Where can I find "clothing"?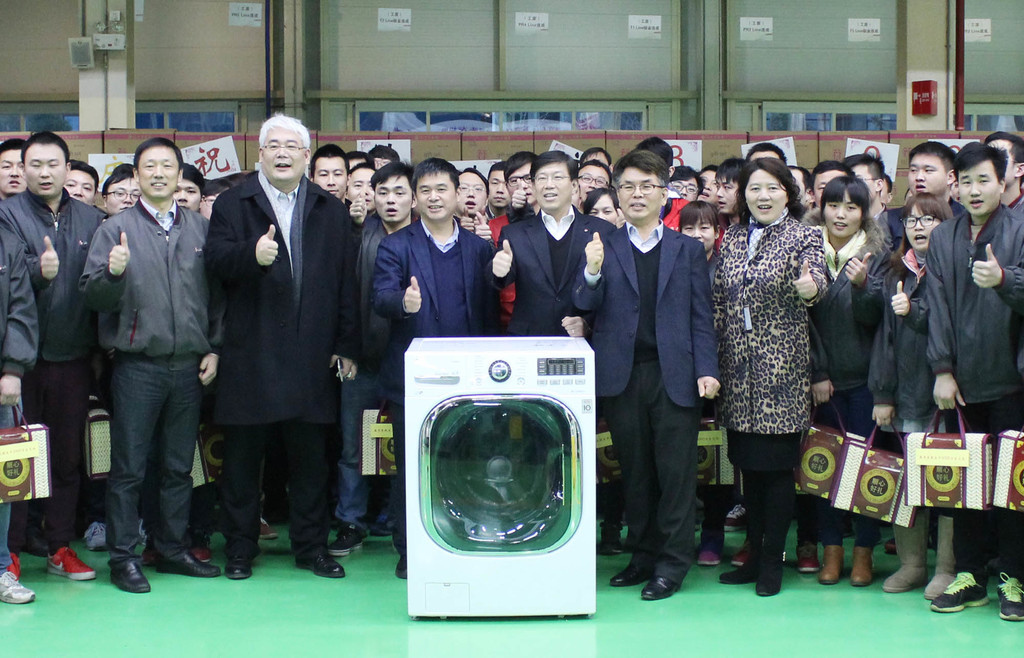
You can find it at rect(498, 204, 619, 334).
